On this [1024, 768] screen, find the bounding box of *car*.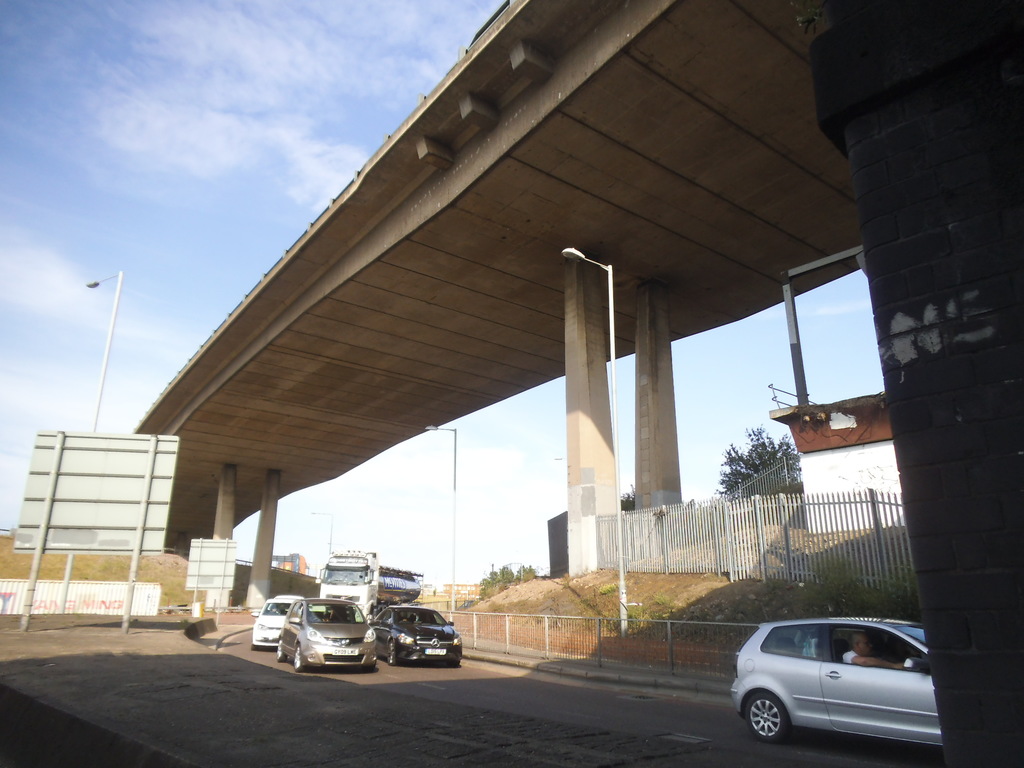
Bounding box: detection(369, 601, 462, 666).
